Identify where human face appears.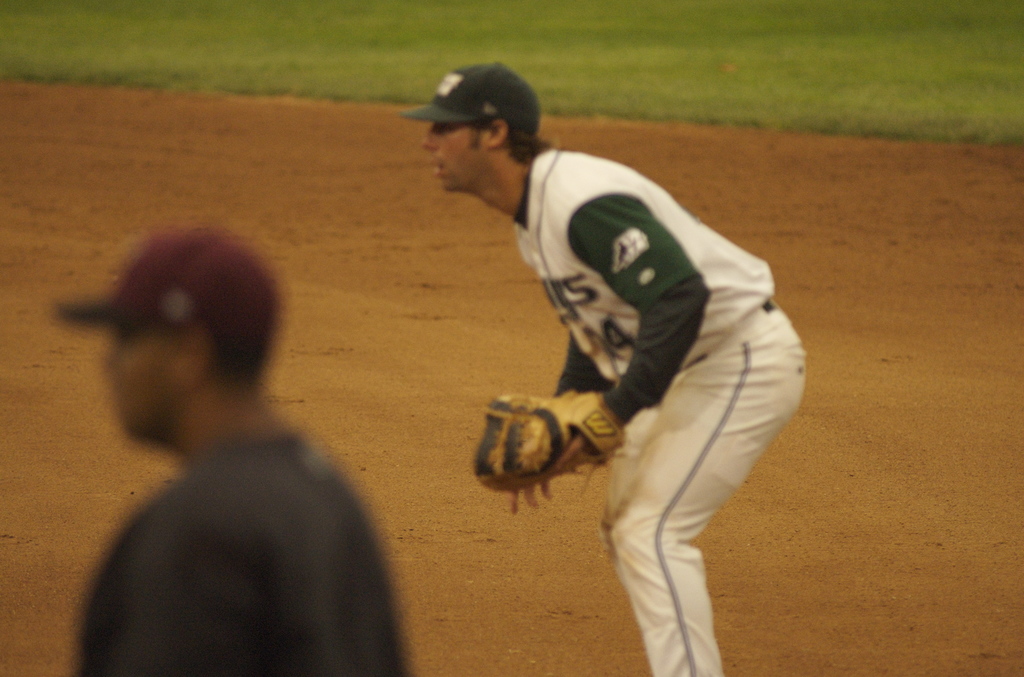
Appears at 107/329/186/436.
